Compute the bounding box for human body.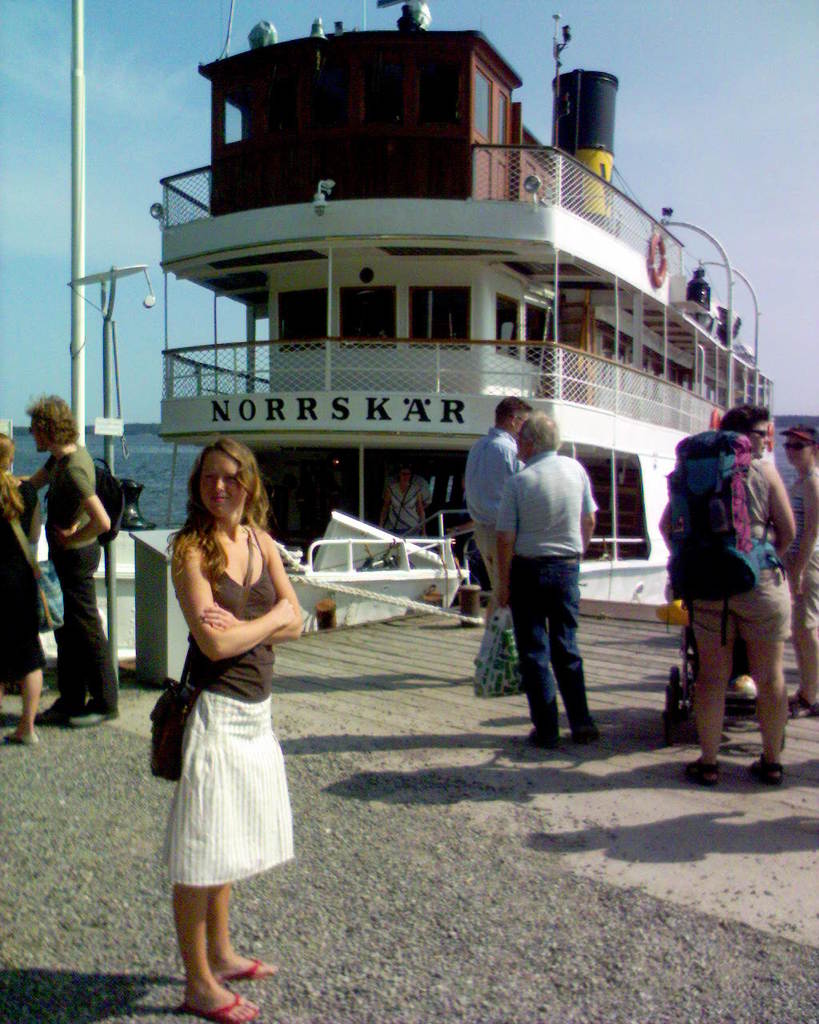
<box>686,403,790,789</box>.
